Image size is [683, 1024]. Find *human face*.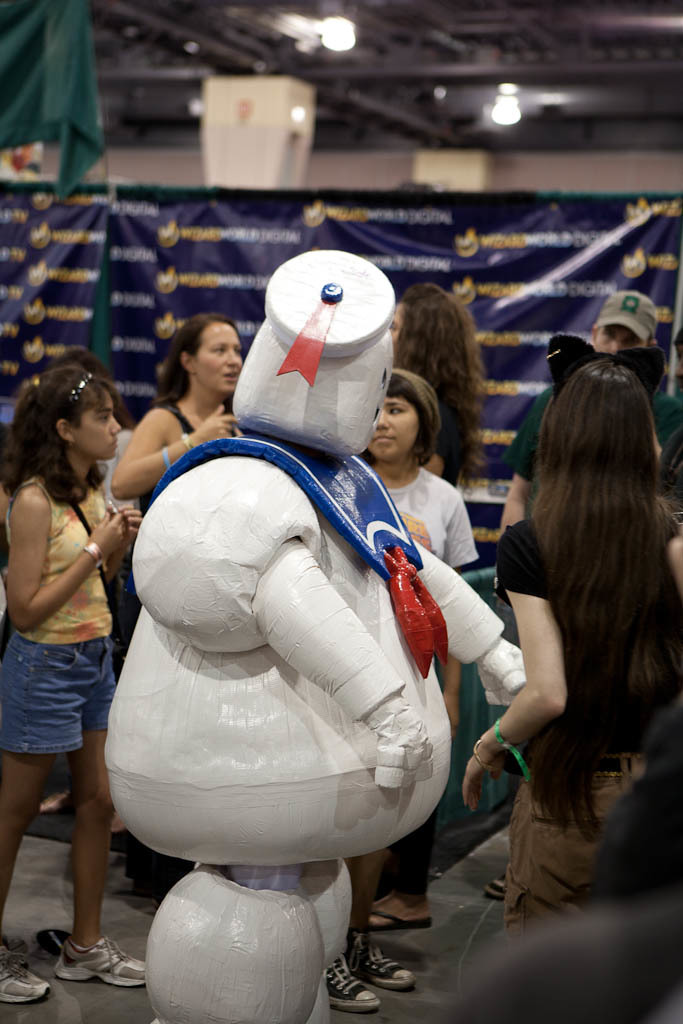
l=76, t=394, r=124, b=458.
